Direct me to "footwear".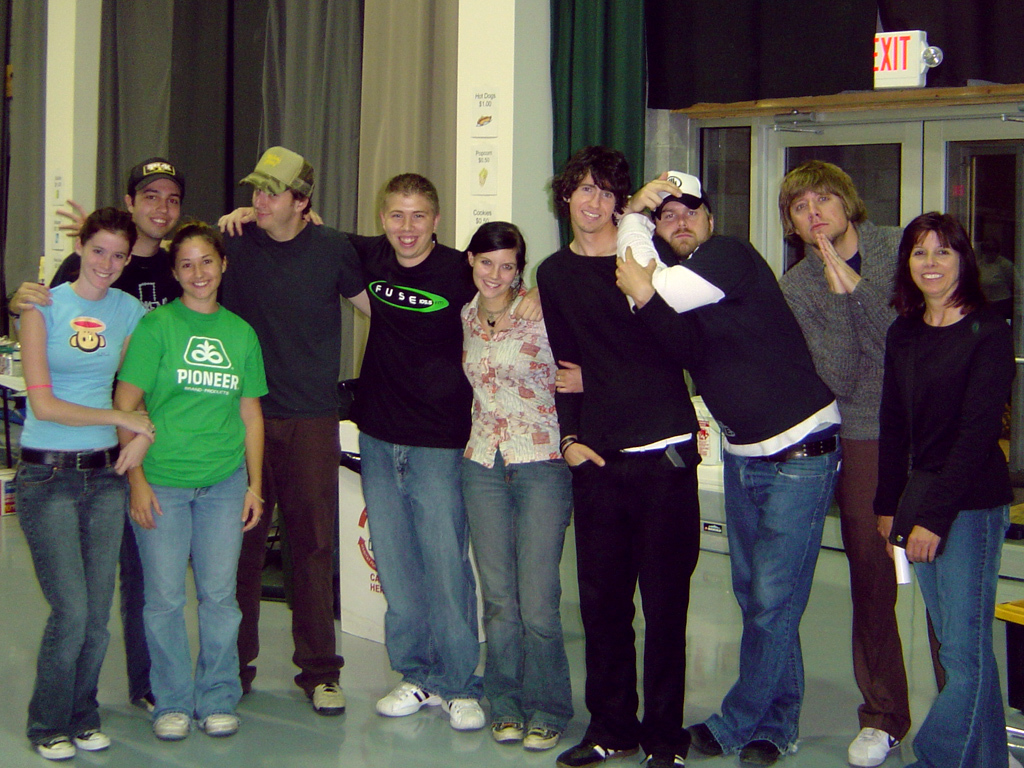
Direction: [left=691, top=722, right=722, bottom=757].
